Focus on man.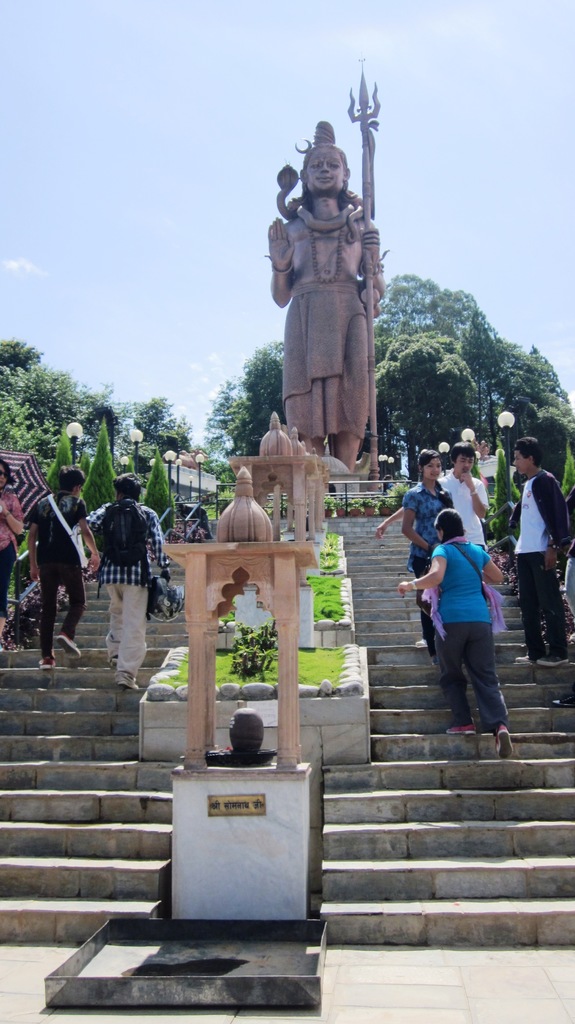
Focused at box(371, 438, 492, 552).
